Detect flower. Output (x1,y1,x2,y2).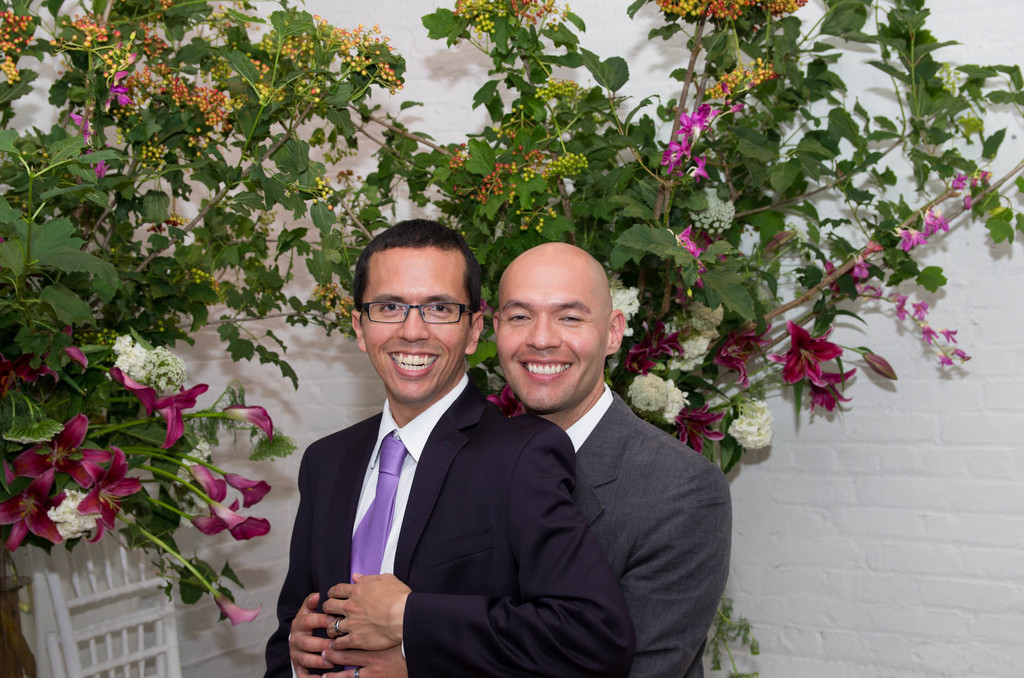
(625,372,687,425).
